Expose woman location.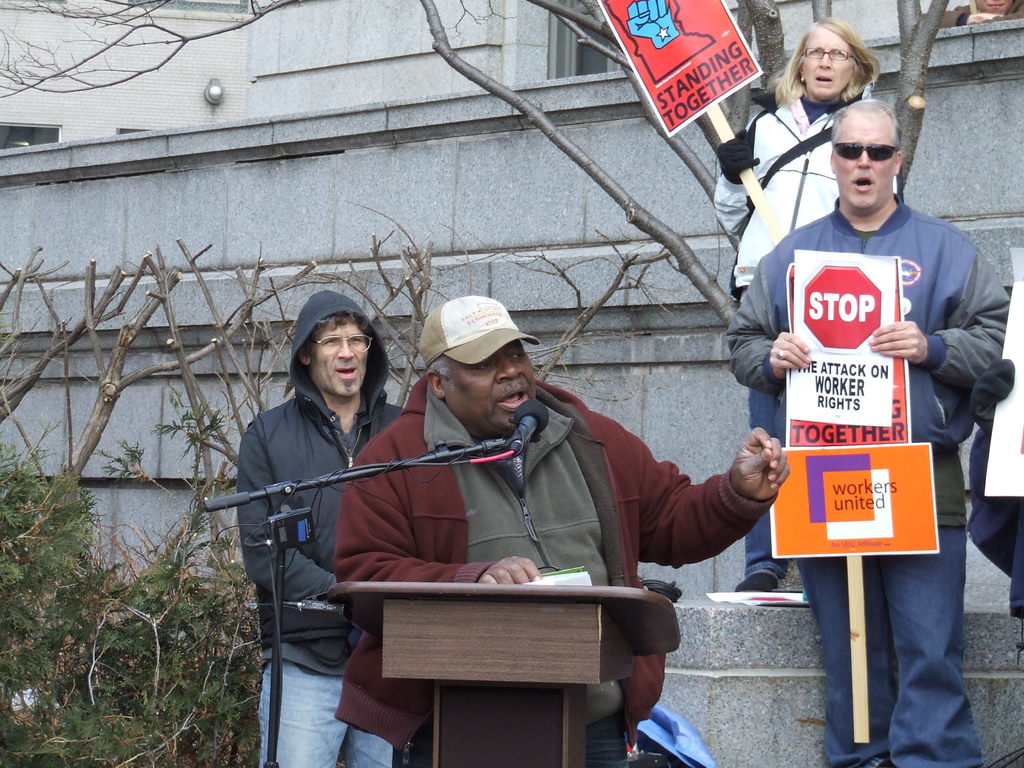
Exposed at <region>710, 12, 909, 591</region>.
